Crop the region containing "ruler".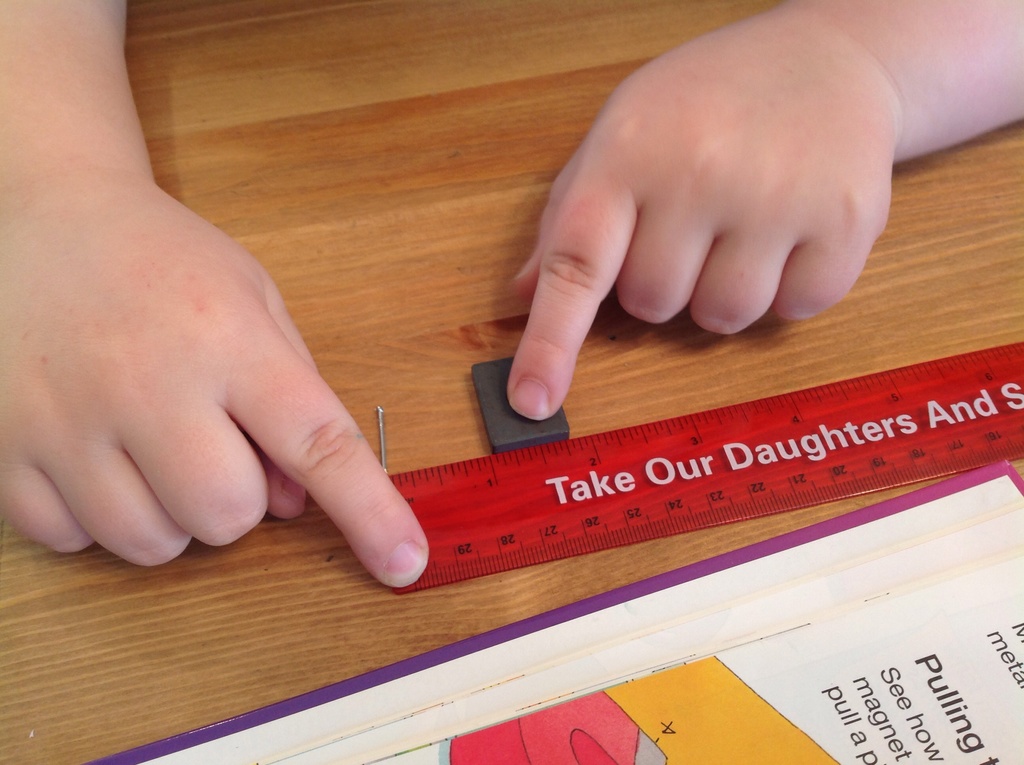
Crop region: 386 339 1022 596.
